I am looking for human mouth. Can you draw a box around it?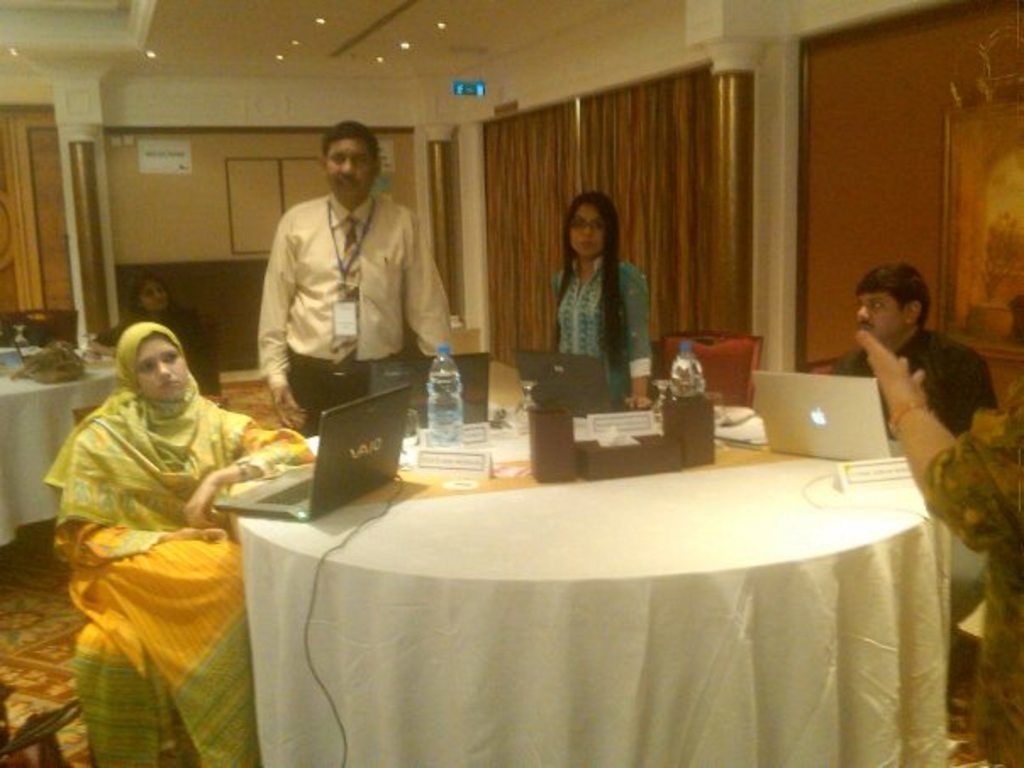
Sure, the bounding box is 153 378 183 398.
